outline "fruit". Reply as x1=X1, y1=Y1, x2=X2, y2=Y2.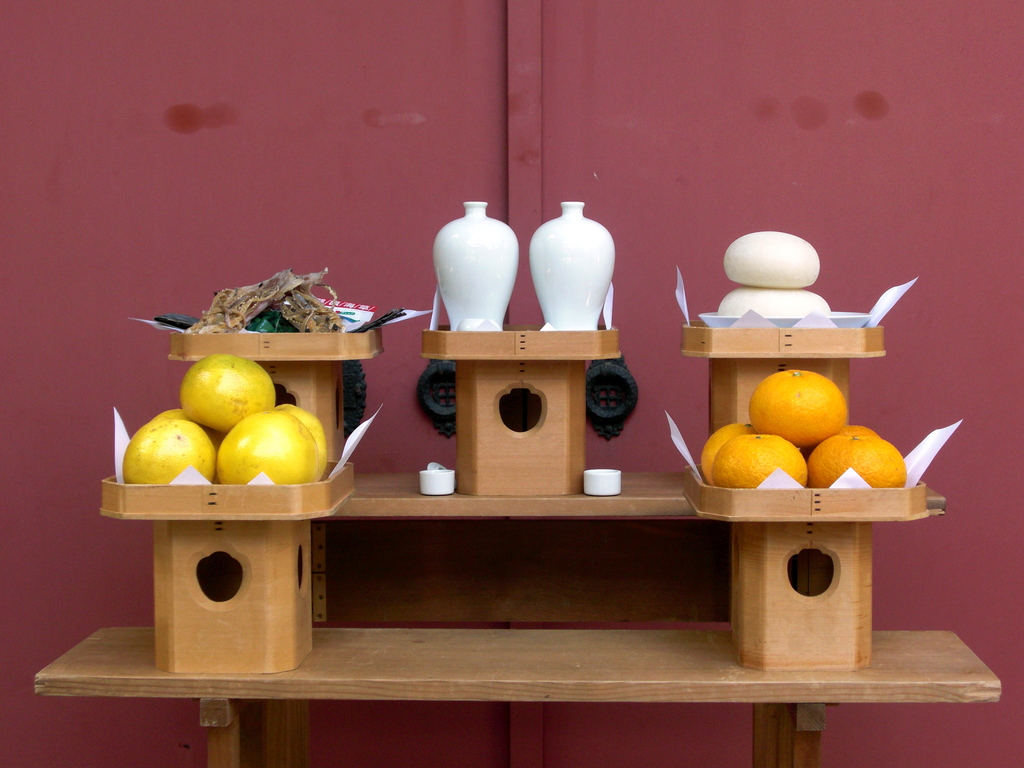
x1=216, y1=408, x2=314, y2=490.
